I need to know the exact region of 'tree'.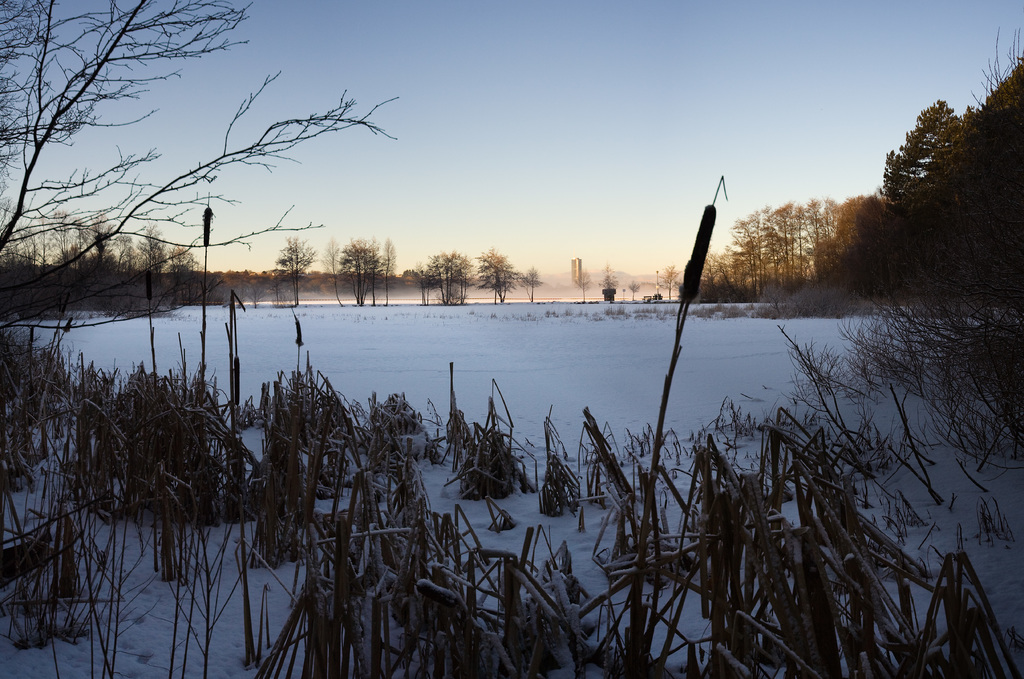
Region: [522, 266, 541, 302].
